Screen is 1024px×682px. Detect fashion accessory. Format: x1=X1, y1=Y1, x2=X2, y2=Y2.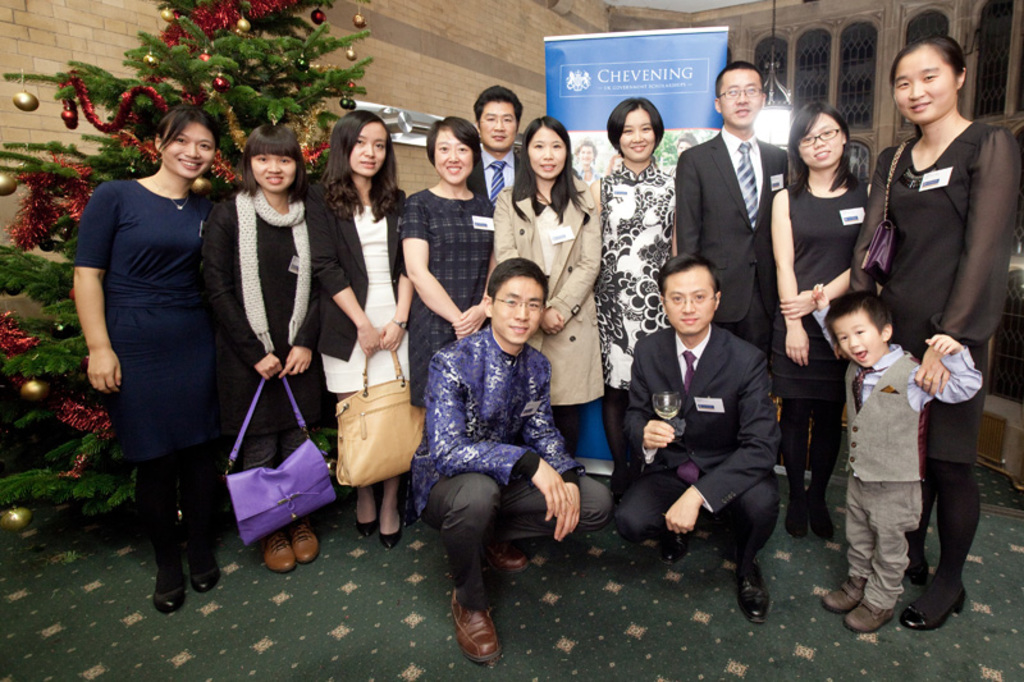
x1=392, y1=319, x2=412, y2=333.
